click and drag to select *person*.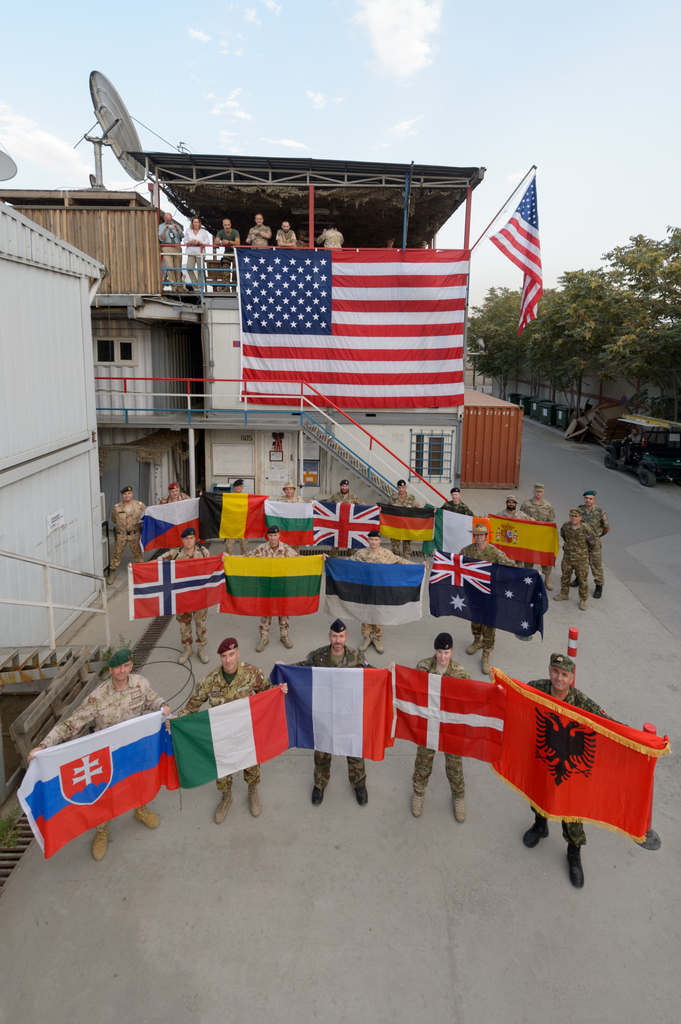
Selection: BBox(219, 218, 237, 291).
